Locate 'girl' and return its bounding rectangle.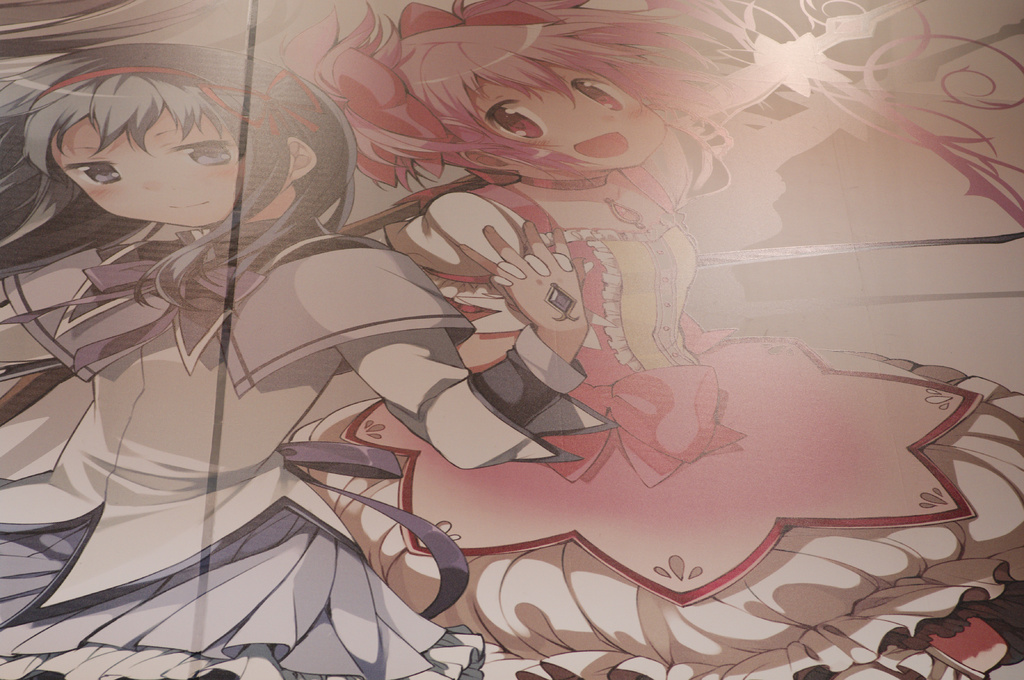
339,0,986,607.
